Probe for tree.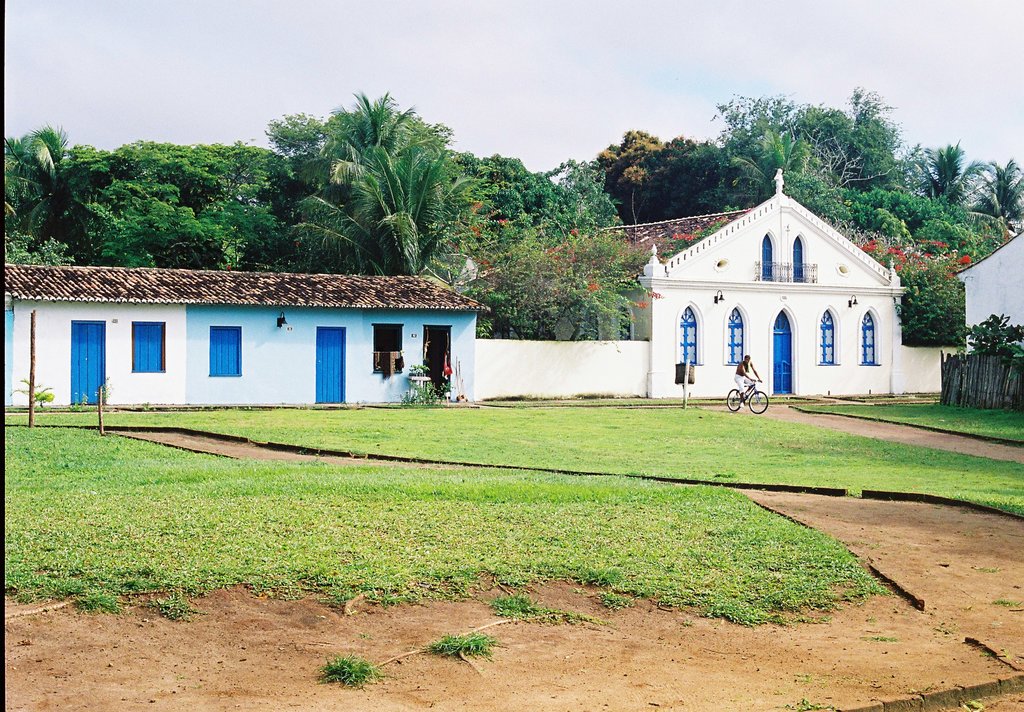
Probe result: detection(6, 112, 99, 250).
